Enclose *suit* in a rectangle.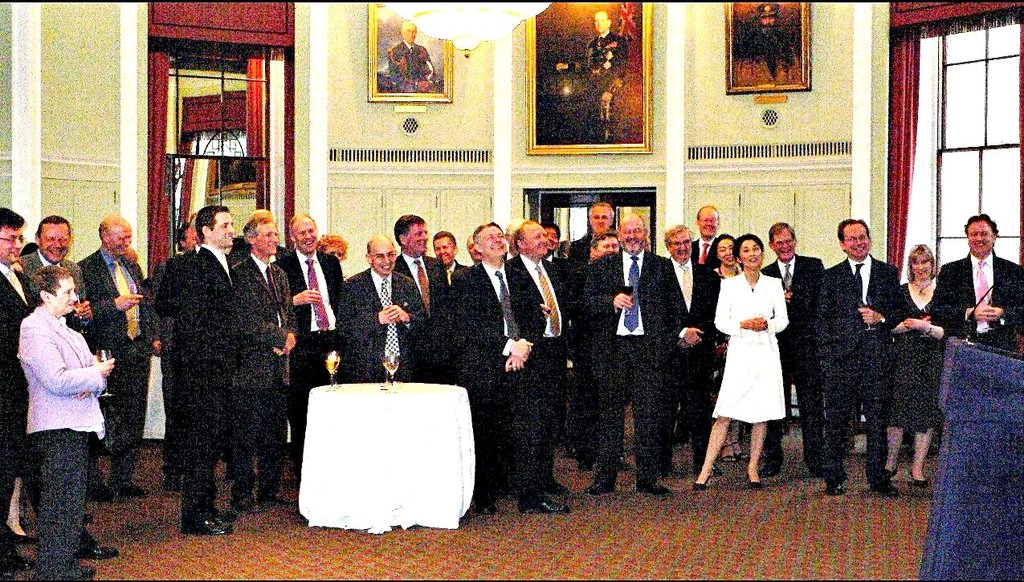
[left=0, top=259, right=37, bottom=530].
